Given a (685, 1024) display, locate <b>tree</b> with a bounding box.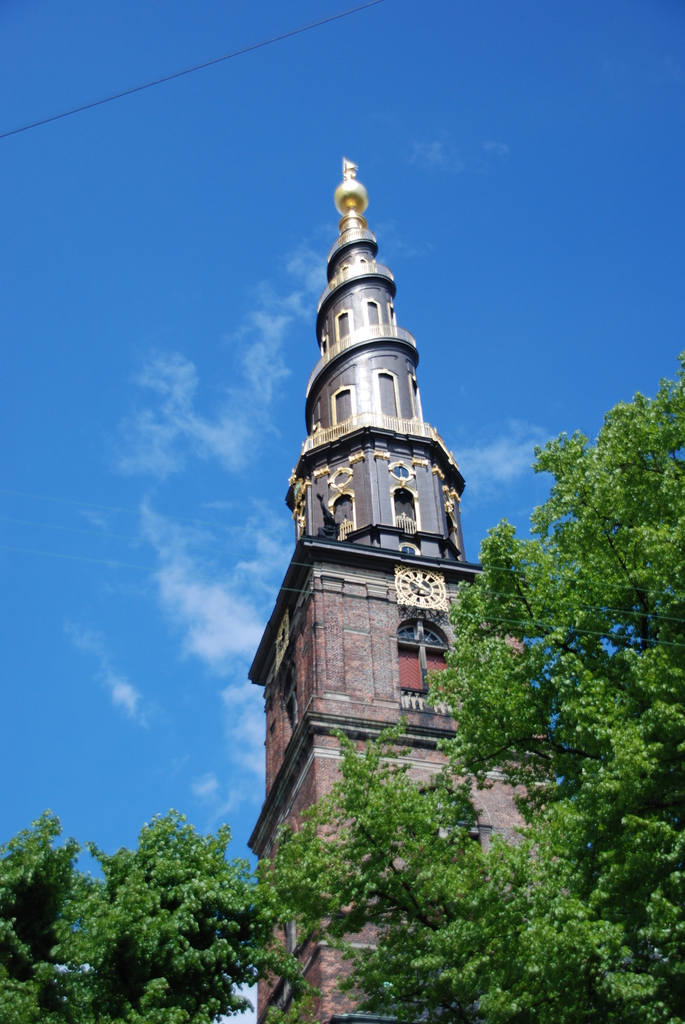
Located: 29,779,295,1007.
